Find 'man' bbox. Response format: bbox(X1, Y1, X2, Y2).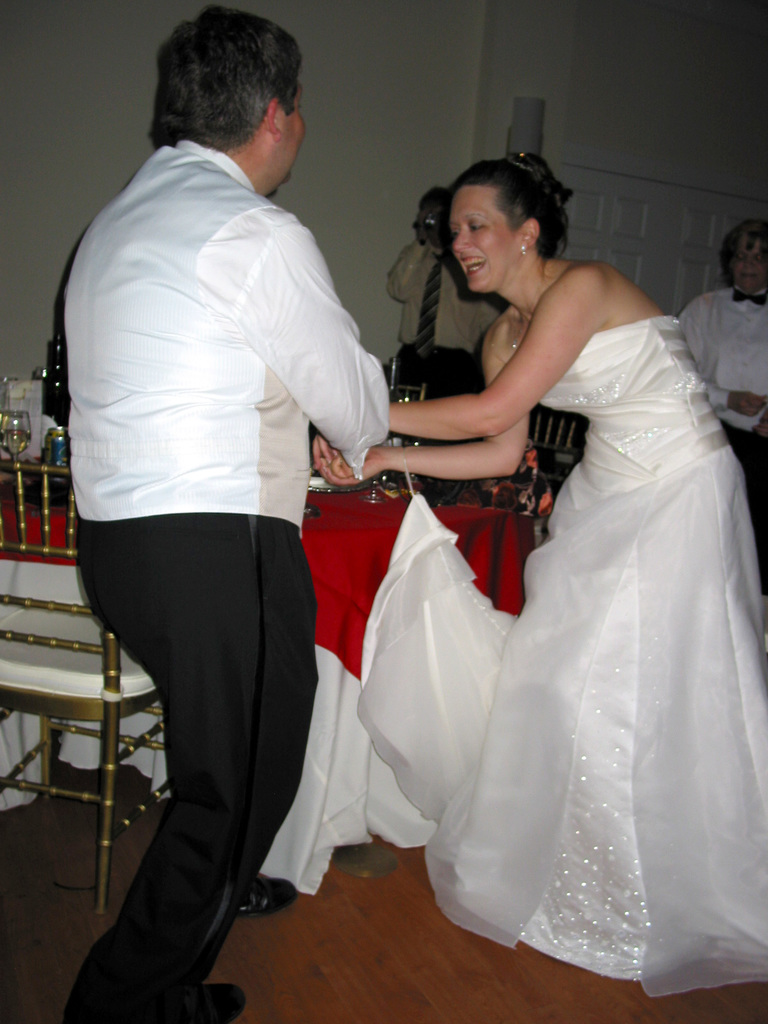
bbox(387, 189, 499, 397).
